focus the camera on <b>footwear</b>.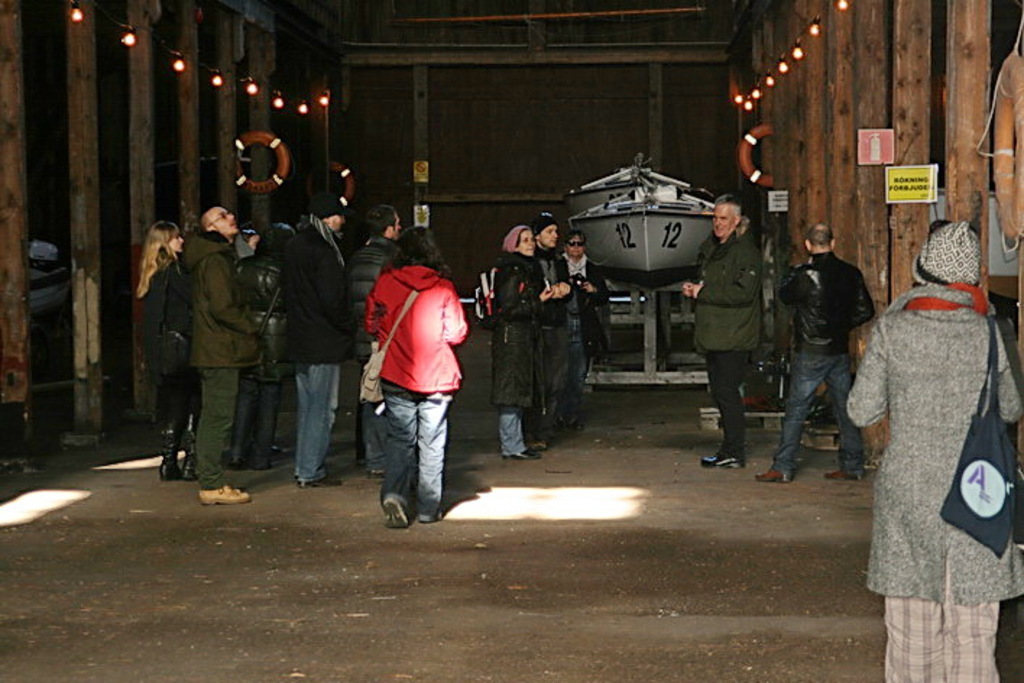
Focus region: Rect(755, 469, 793, 483).
